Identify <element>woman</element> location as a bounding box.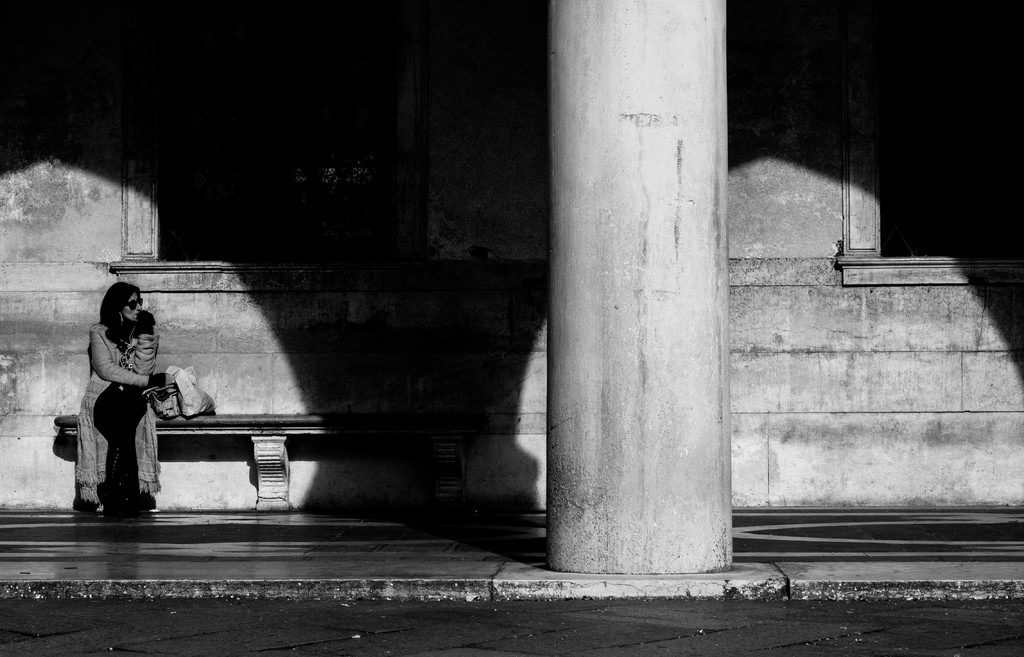
left=66, top=270, right=171, bottom=528.
